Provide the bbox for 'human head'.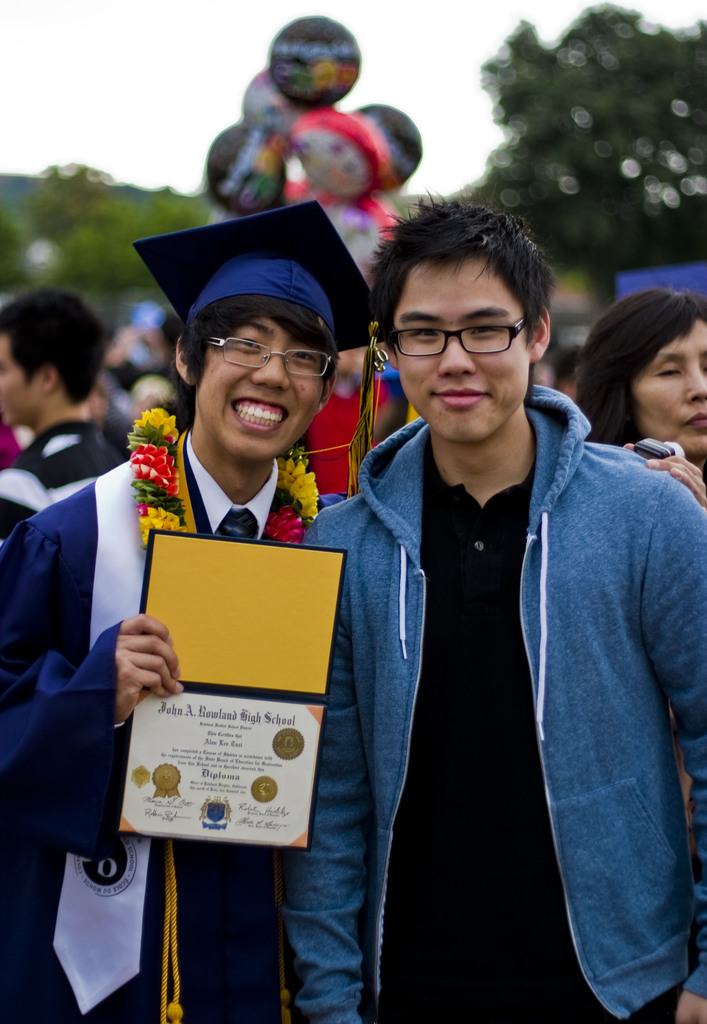
{"left": 369, "top": 189, "right": 553, "bottom": 438}.
